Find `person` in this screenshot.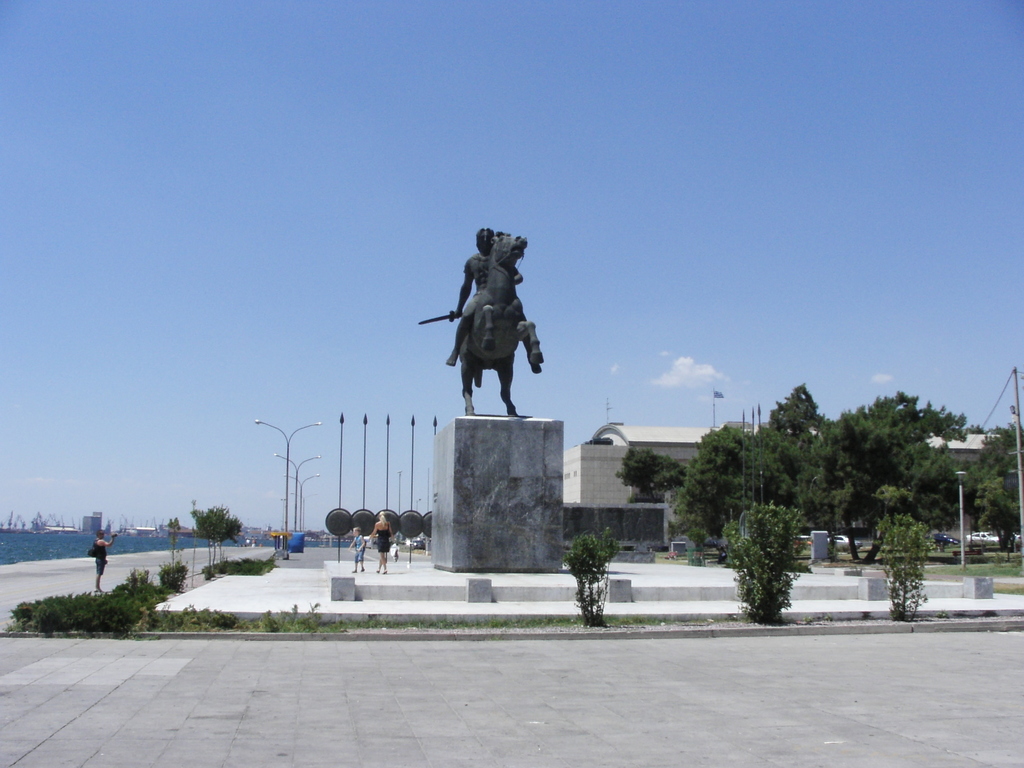
The bounding box for `person` is bbox=(449, 223, 545, 415).
